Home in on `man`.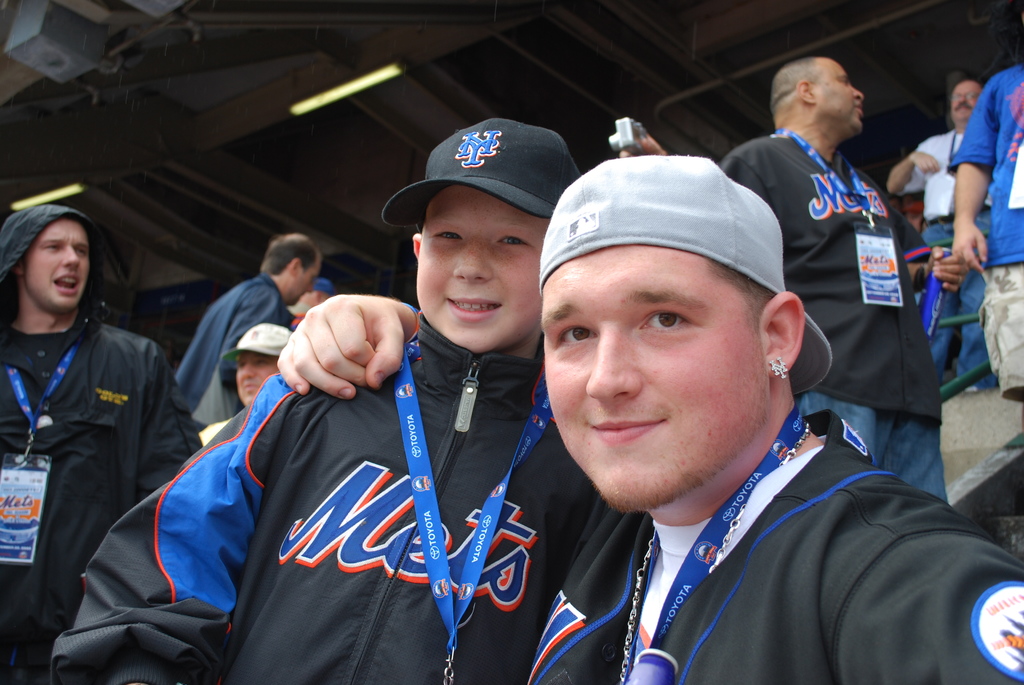
Homed in at {"x1": 726, "y1": 53, "x2": 953, "y2": 514}.
